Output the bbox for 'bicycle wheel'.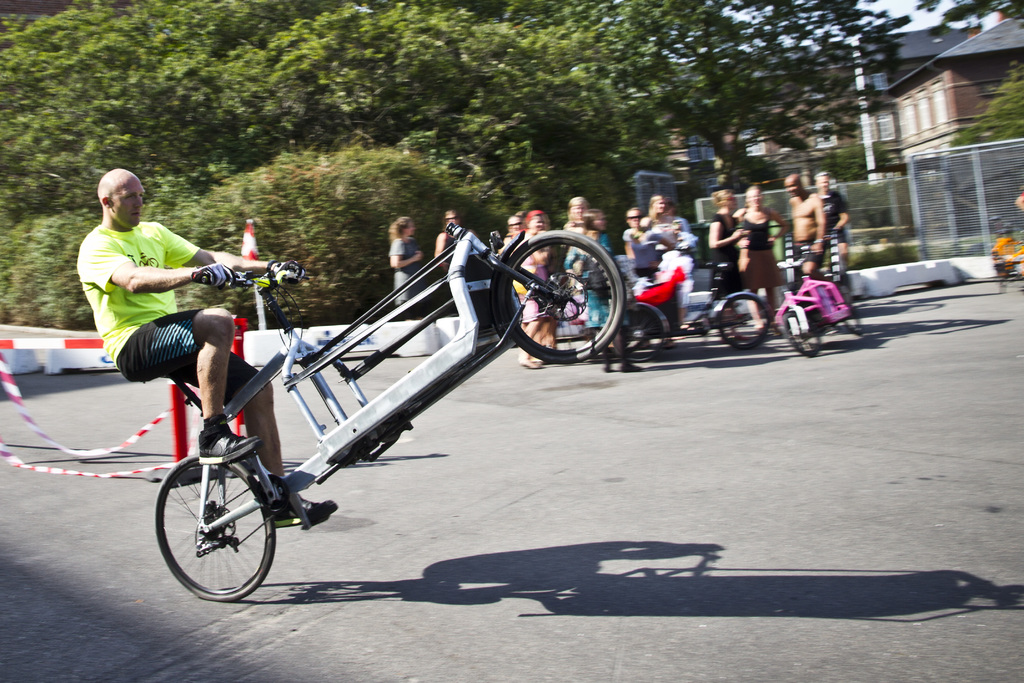
(x1=501, y1=231, x2=630, y2=370).
